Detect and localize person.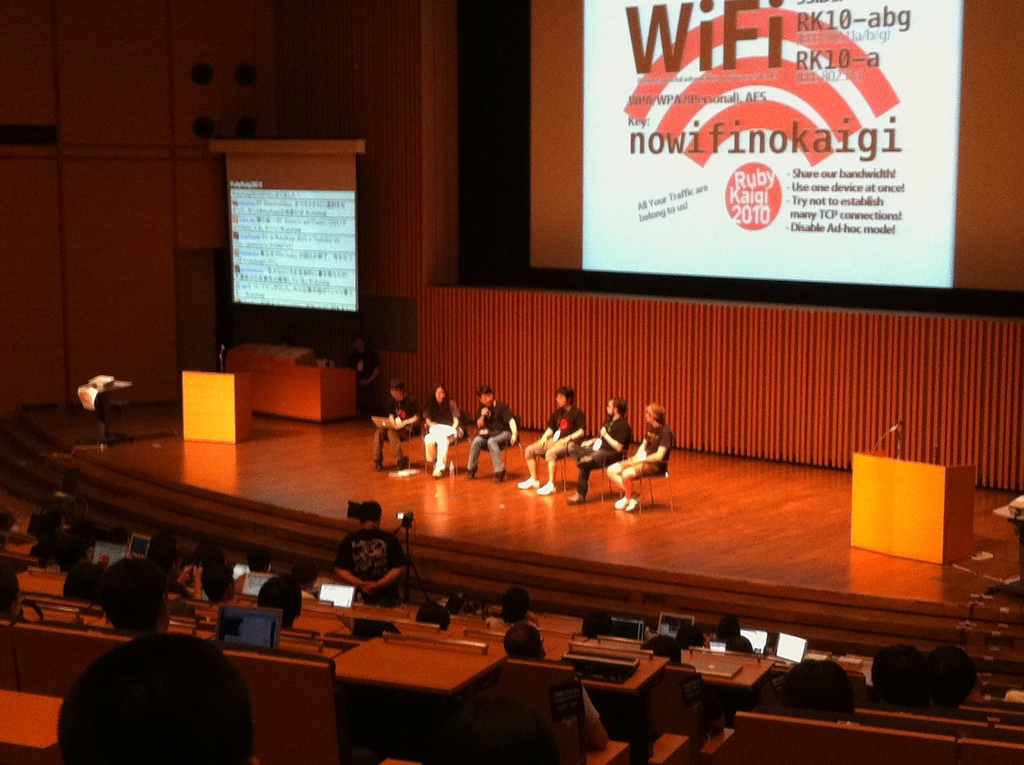
Localized at 605/404/672/511.
